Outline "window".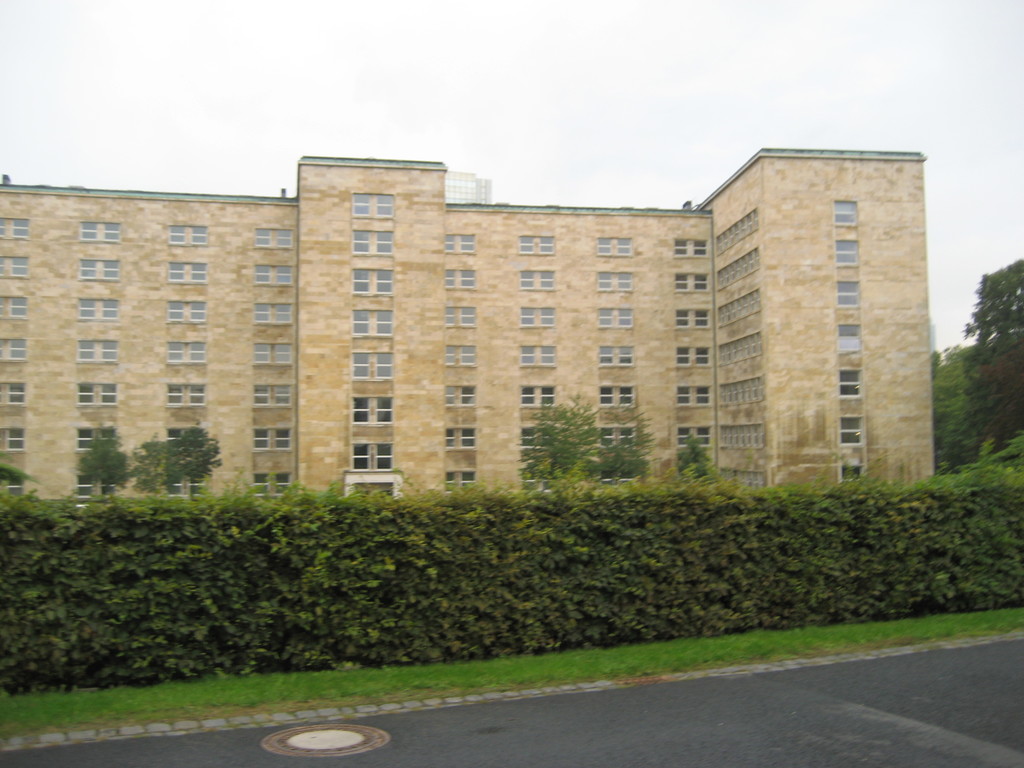
Outline: bbox=[0, 254, 27, 278].
